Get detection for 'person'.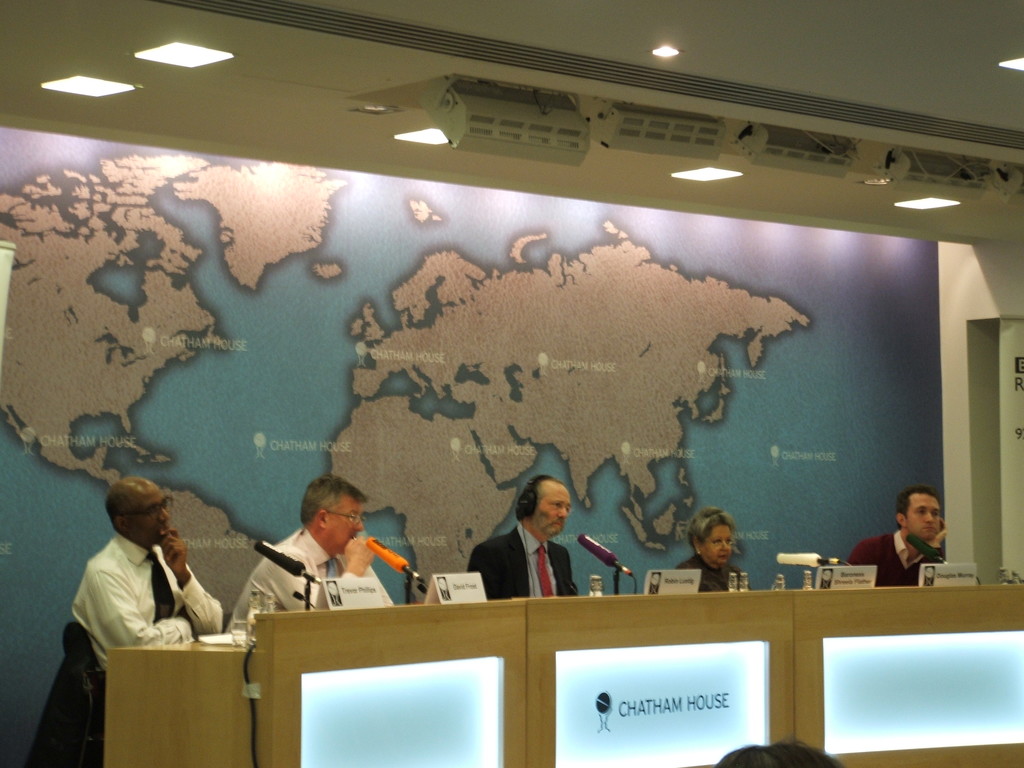
Detection: {"left": 73, "top": 470, "right": 222, "bottom": 684}.
